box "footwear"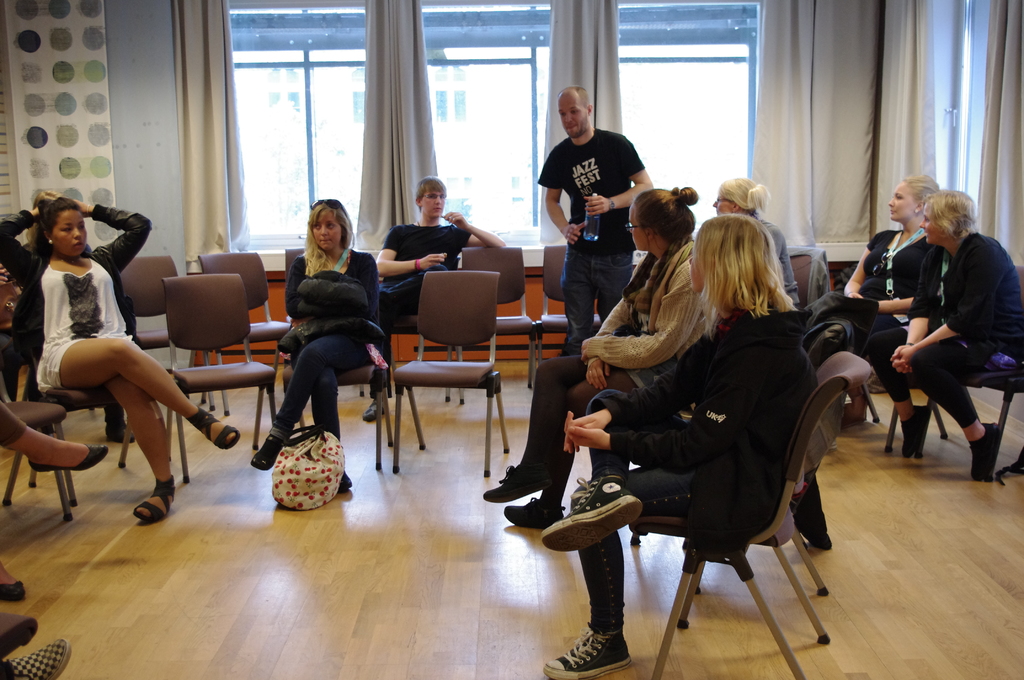
(0,579,24,602)
